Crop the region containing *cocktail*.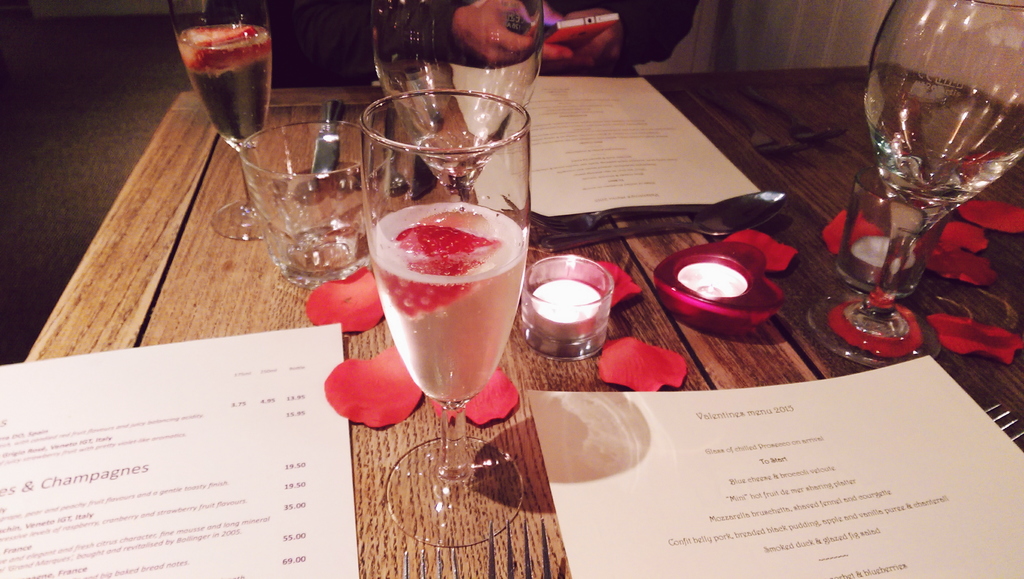
Crop region: bbox=(166, 0, 297, 247).
